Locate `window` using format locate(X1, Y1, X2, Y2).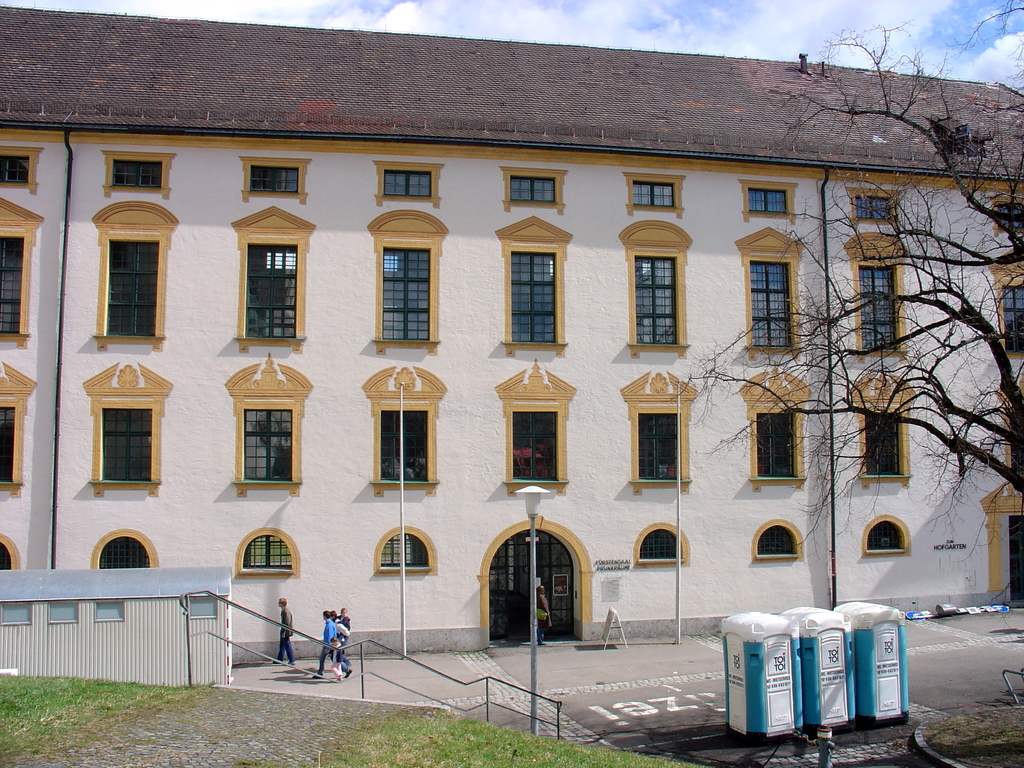
locate(243, 536, 292, 566).
